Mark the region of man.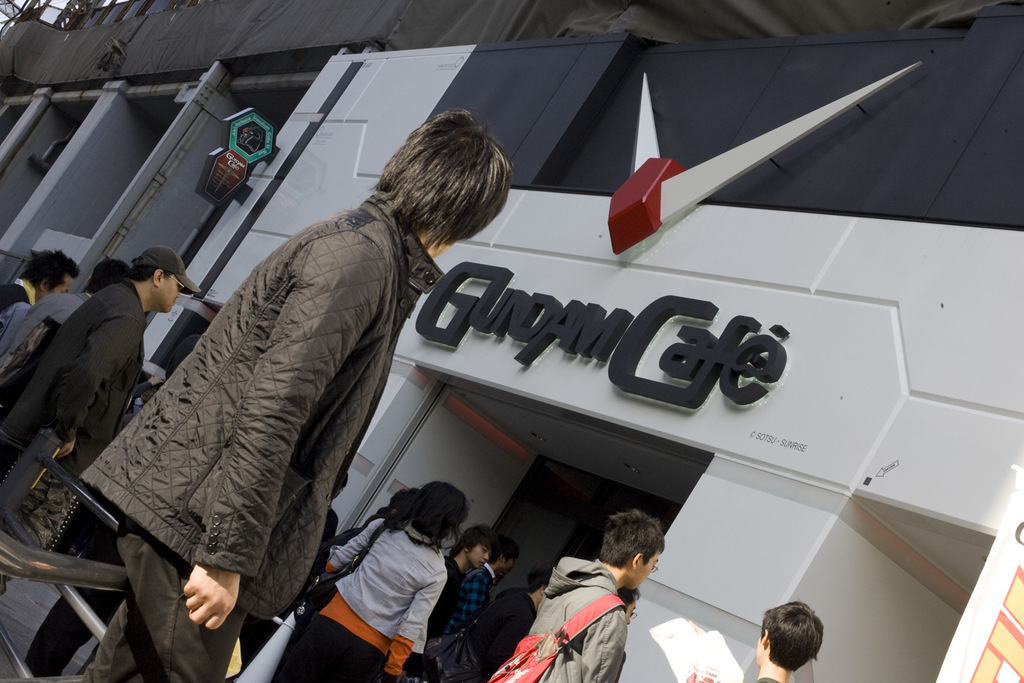
Region: detection(0, 259, 131, 378).
